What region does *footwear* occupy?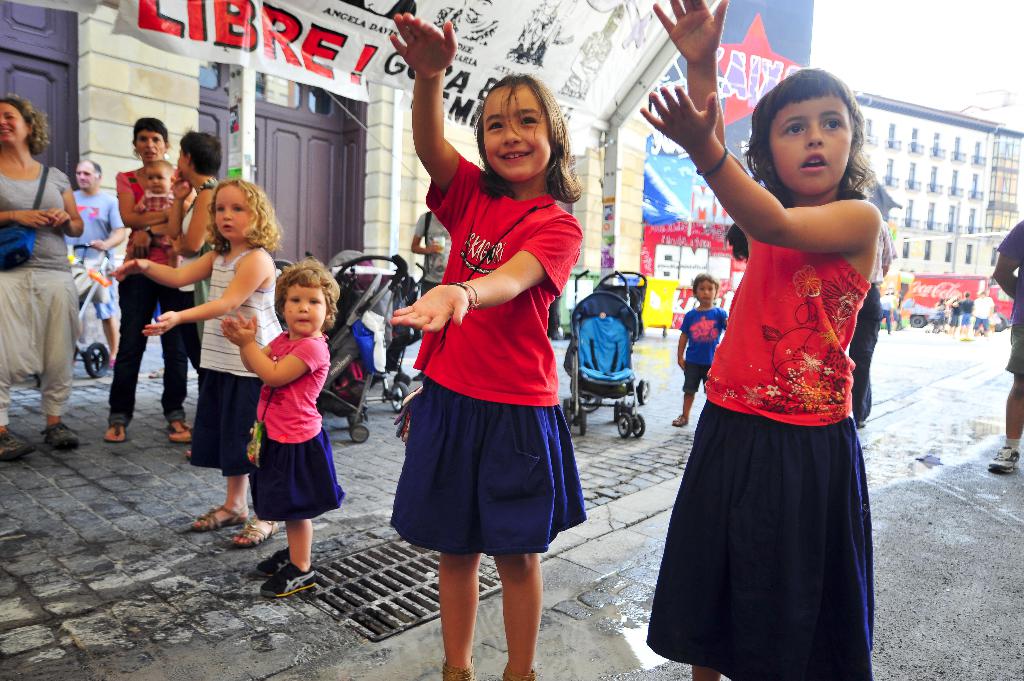
[40,422,79,451].
